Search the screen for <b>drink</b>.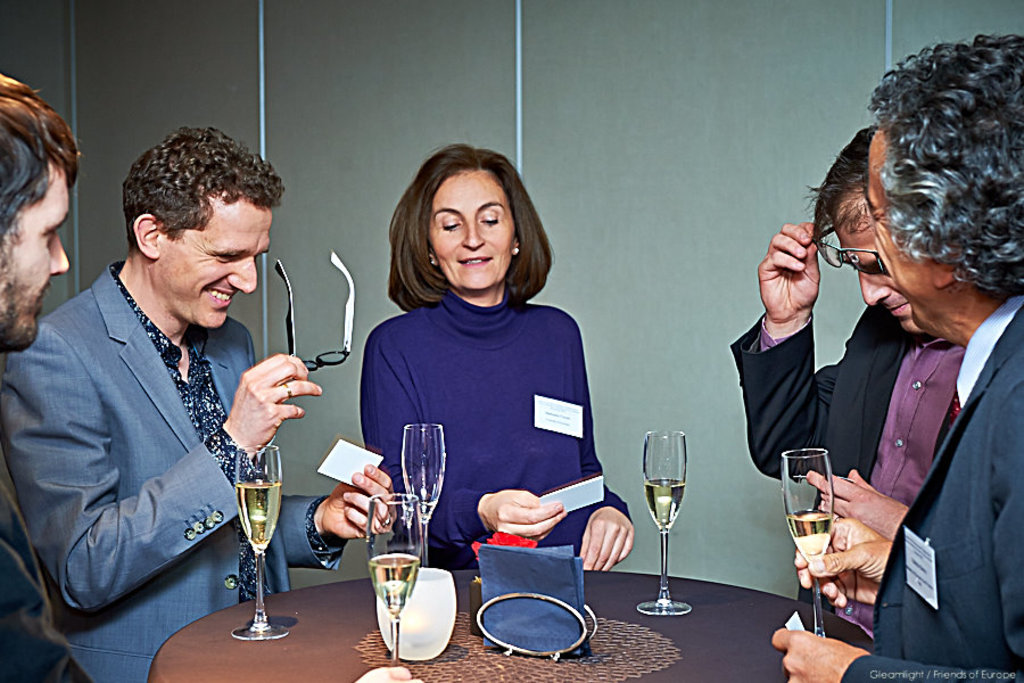
Found at l=375, t=556, r=418, b=617.
